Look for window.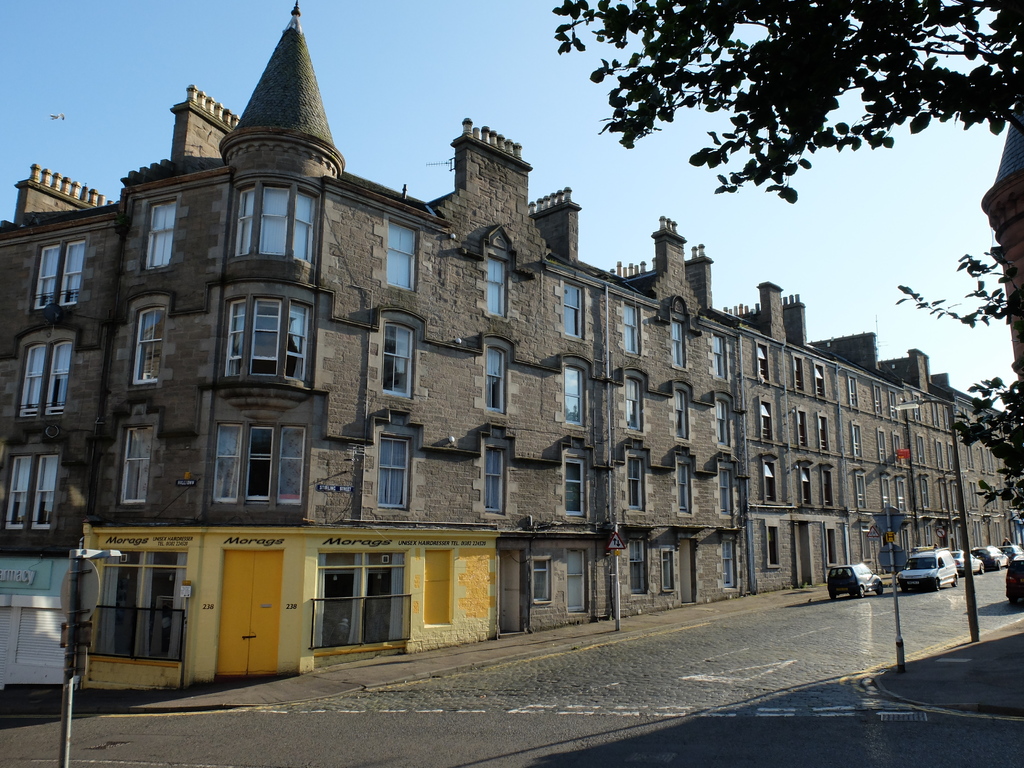
Found: bbox=[861, 525, 870, 559].
